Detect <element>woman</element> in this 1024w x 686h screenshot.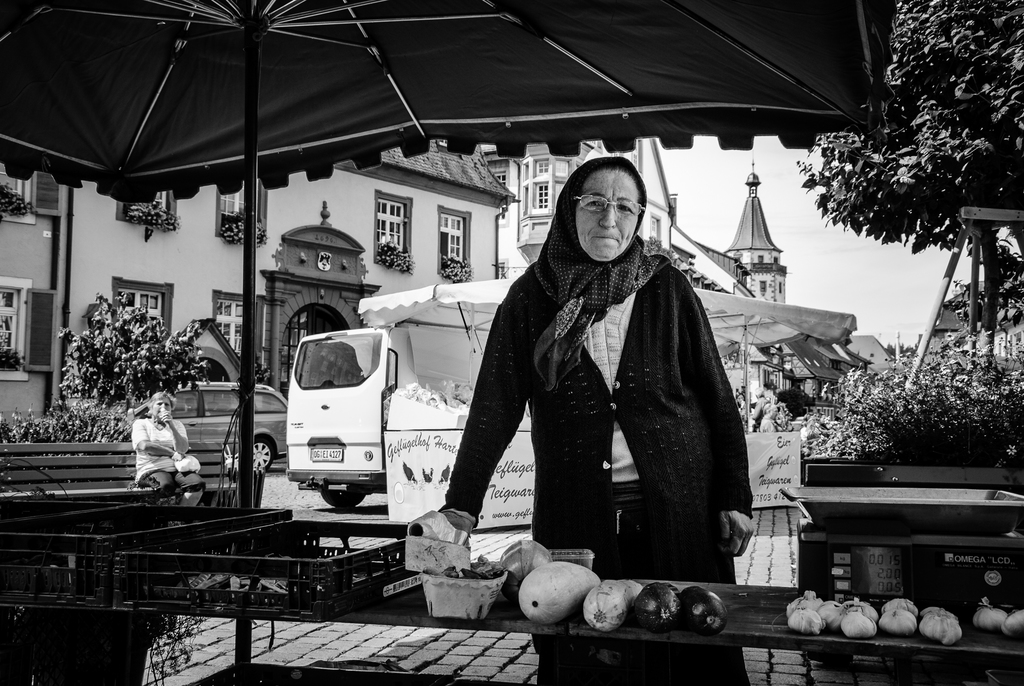
Detection: box=[433, 154, 751, 661].
